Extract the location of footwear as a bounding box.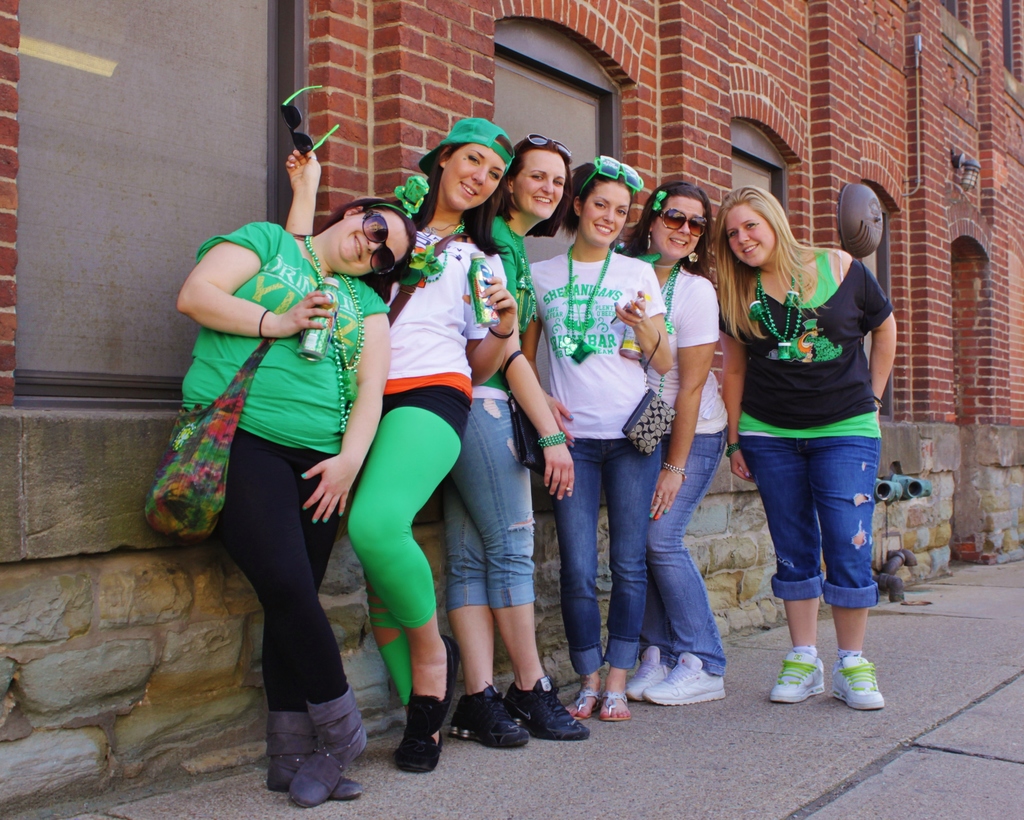
833, 648, 881, 712.
